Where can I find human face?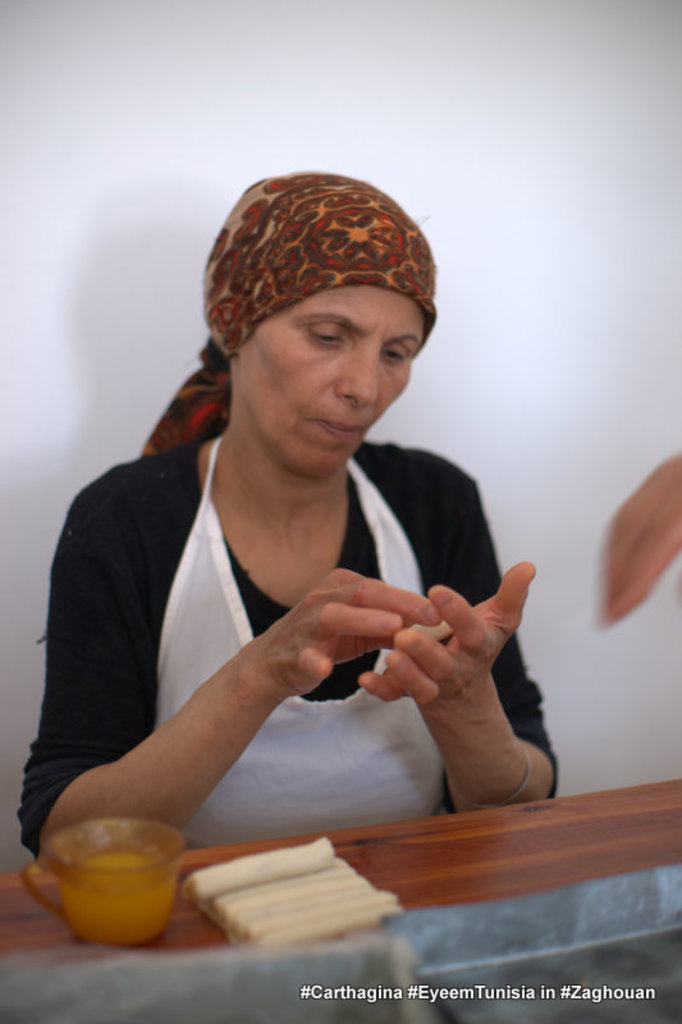
You can find it at (x1=233, y1=268, x2=438, y2=477).
